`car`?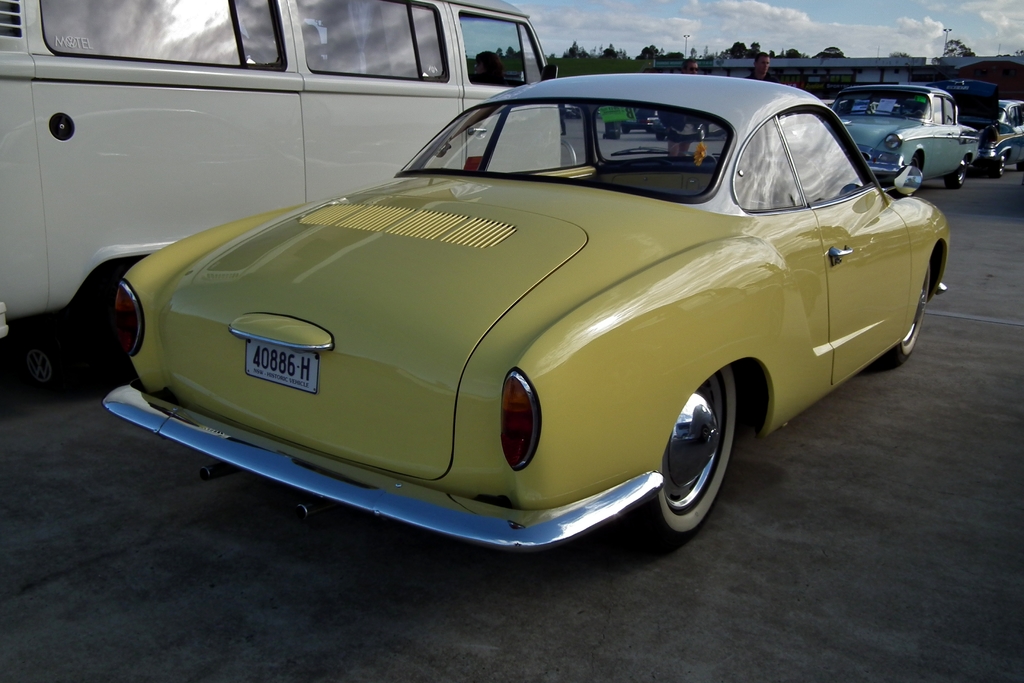
left=88, top=65, right=916, bottom=558
